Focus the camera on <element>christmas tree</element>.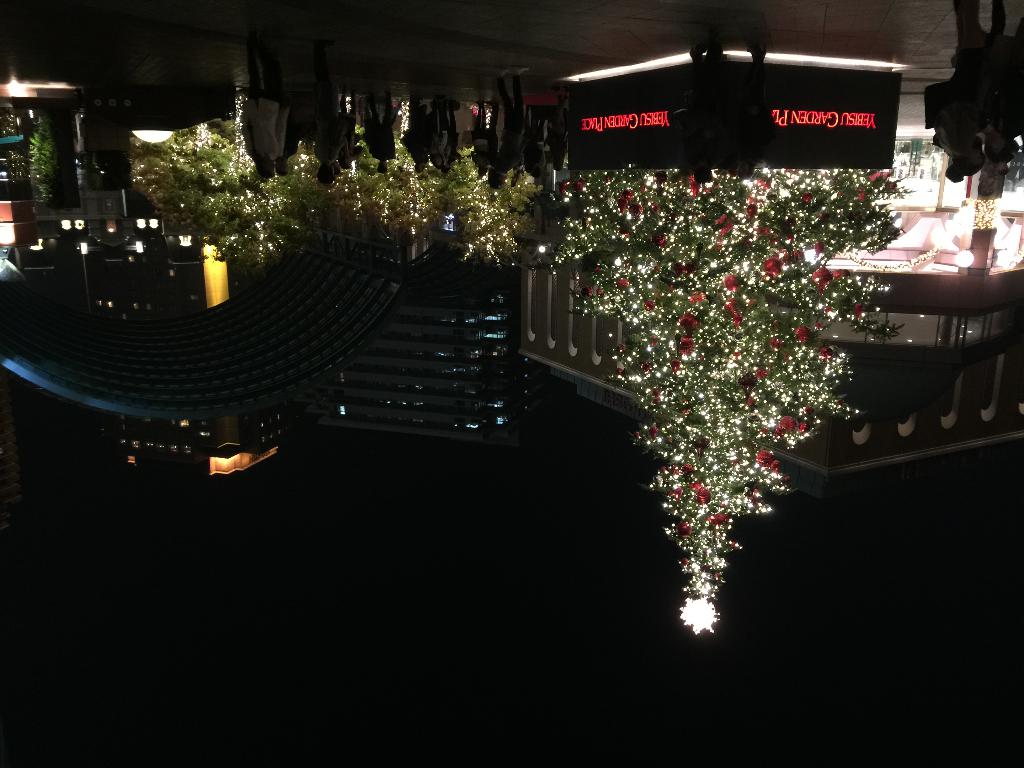
Focus region: x1=536, y1=163, x2=911, y2=641.
